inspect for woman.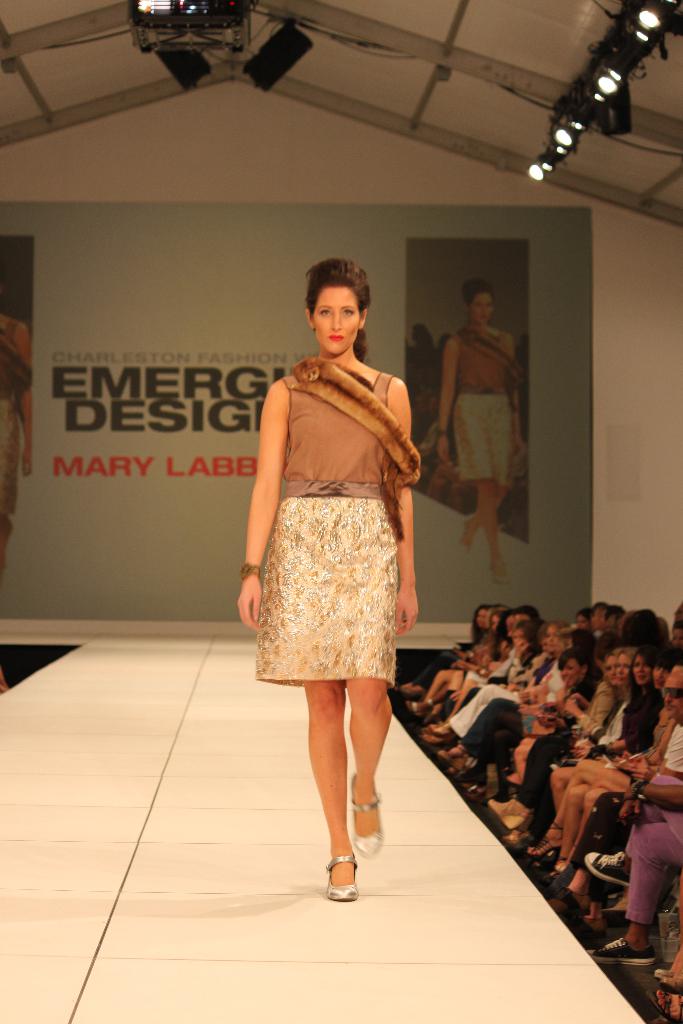
Inspection: <bbox>436, 278, 524, 585</bbox>.
